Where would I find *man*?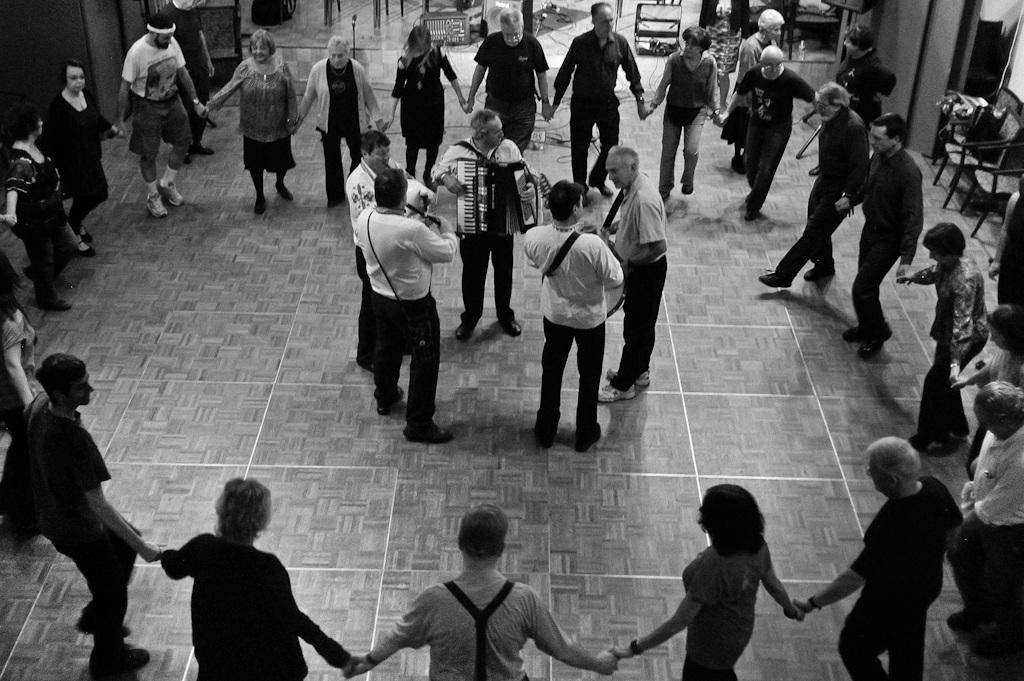
At left=524, top=177, right=622, bottom=451.
